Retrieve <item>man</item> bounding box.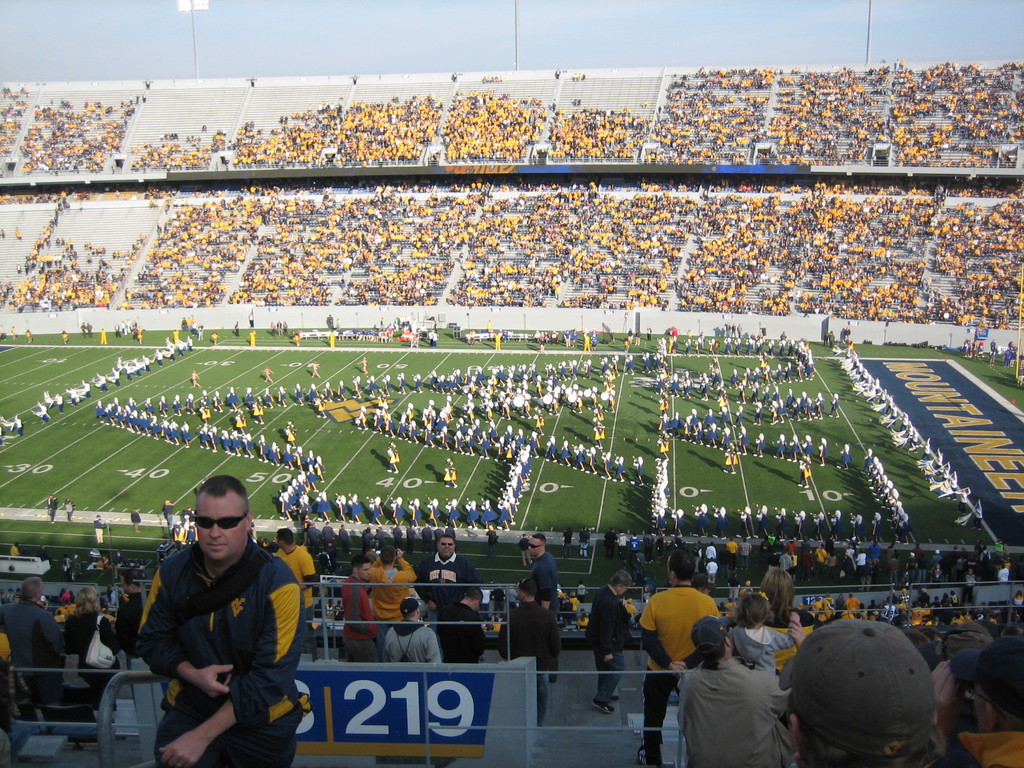
Bounding box: x1=562, y1=532, x2=572, y2=556.
